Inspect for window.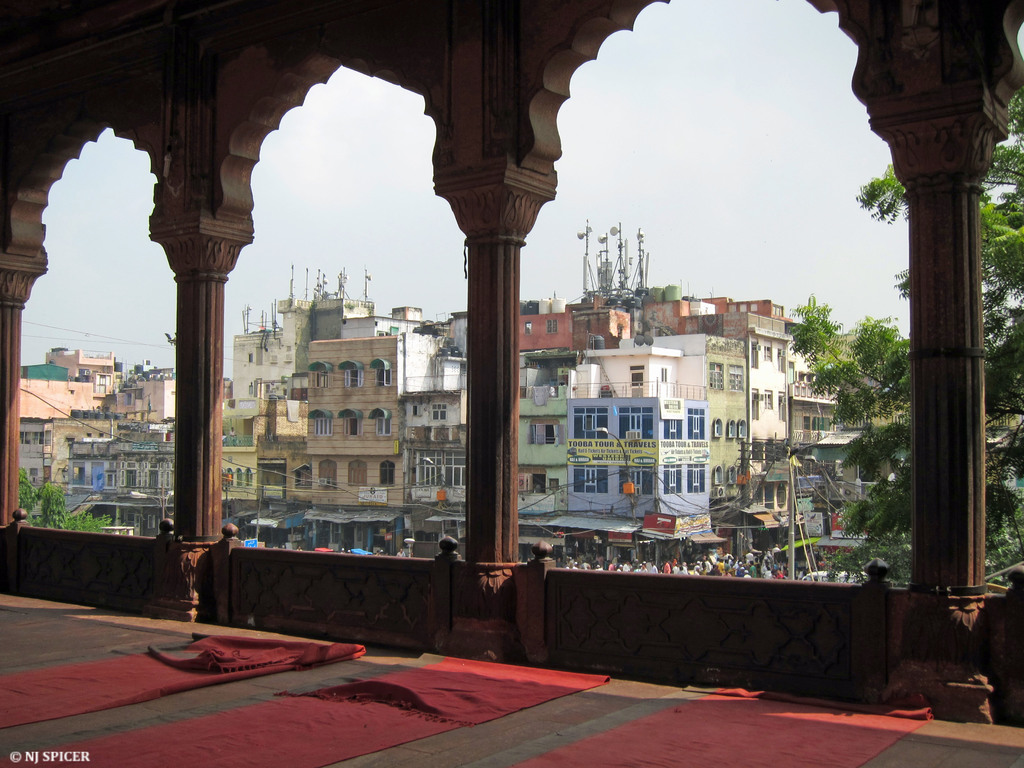
Inspection: crop(620, 471, 655, 495).
